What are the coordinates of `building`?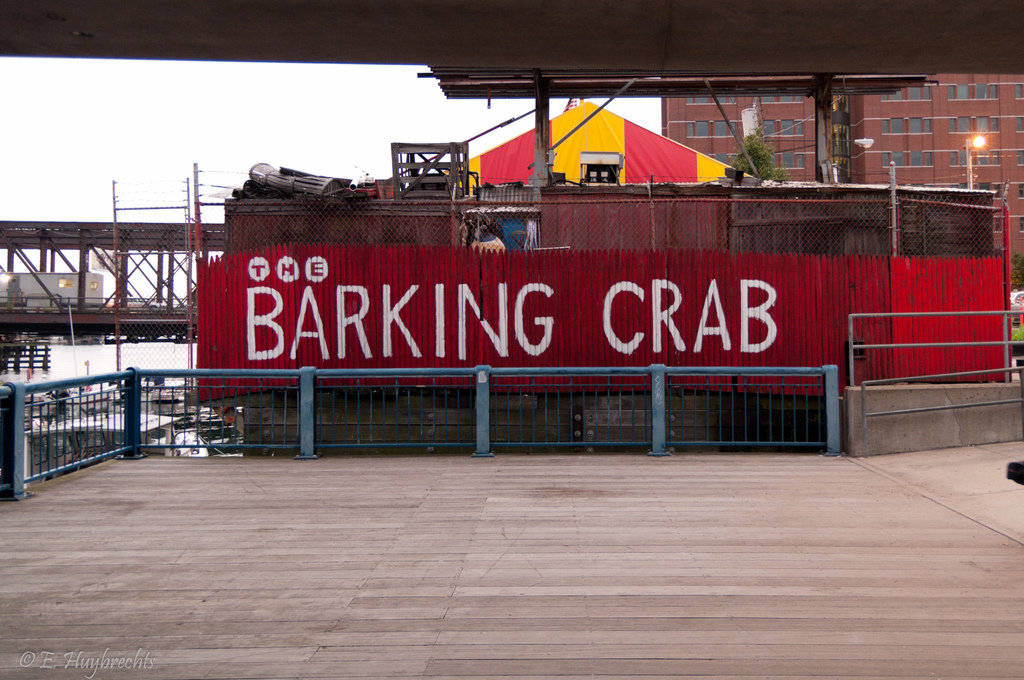
{"left": 660, "top": 70, "right": 1023, "bottom": 289}.
